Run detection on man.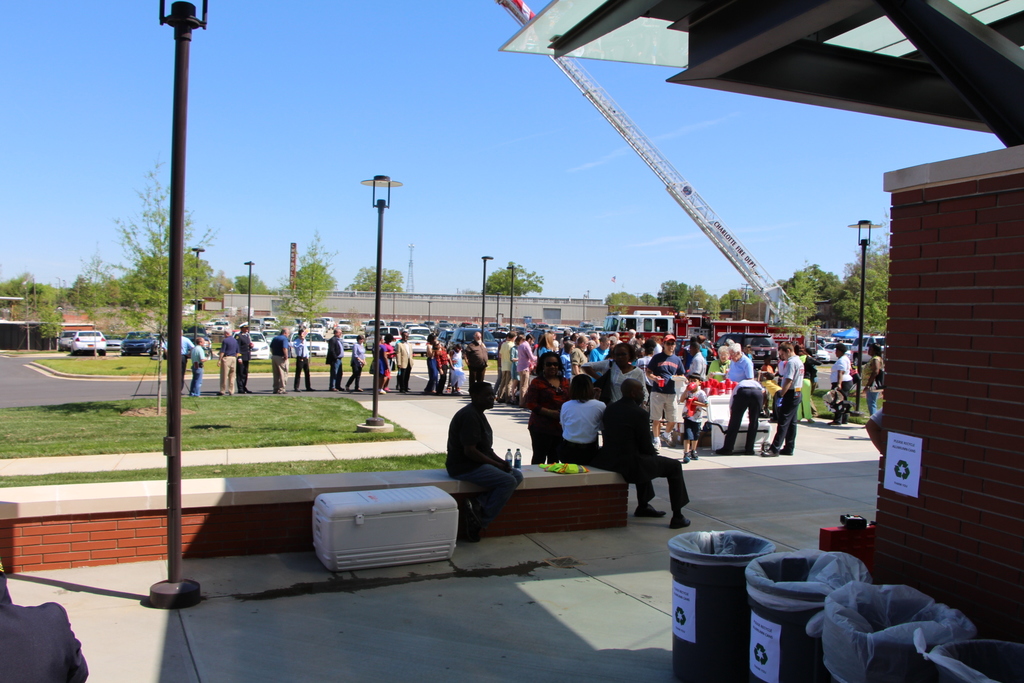
Result: <box>689,341,706,380</box>.
